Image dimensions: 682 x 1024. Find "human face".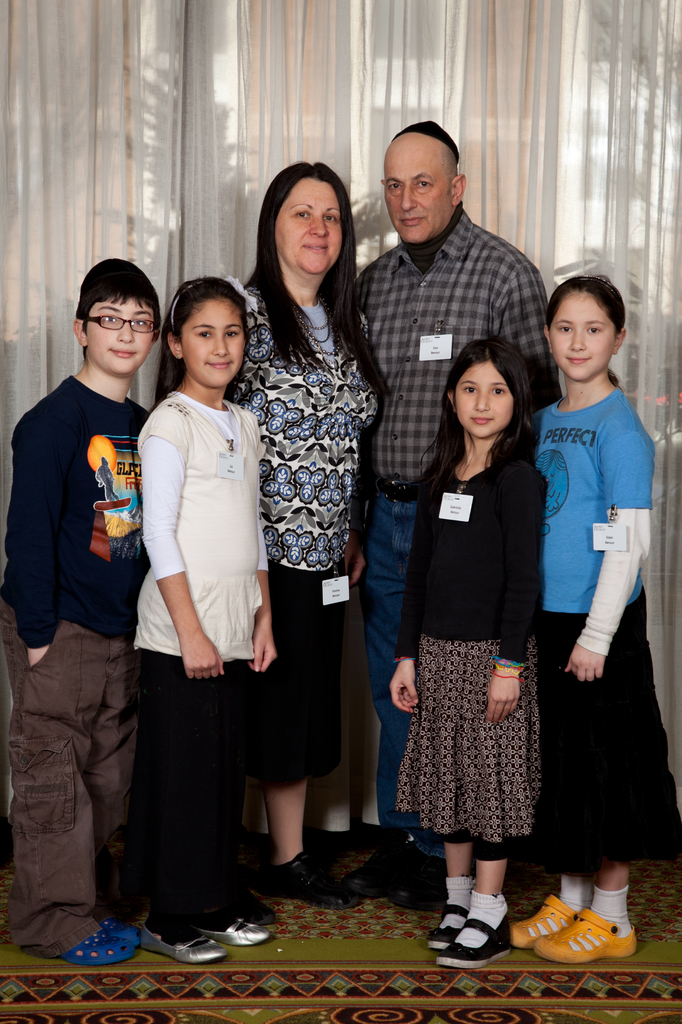
[448, 360, 518, 444].
